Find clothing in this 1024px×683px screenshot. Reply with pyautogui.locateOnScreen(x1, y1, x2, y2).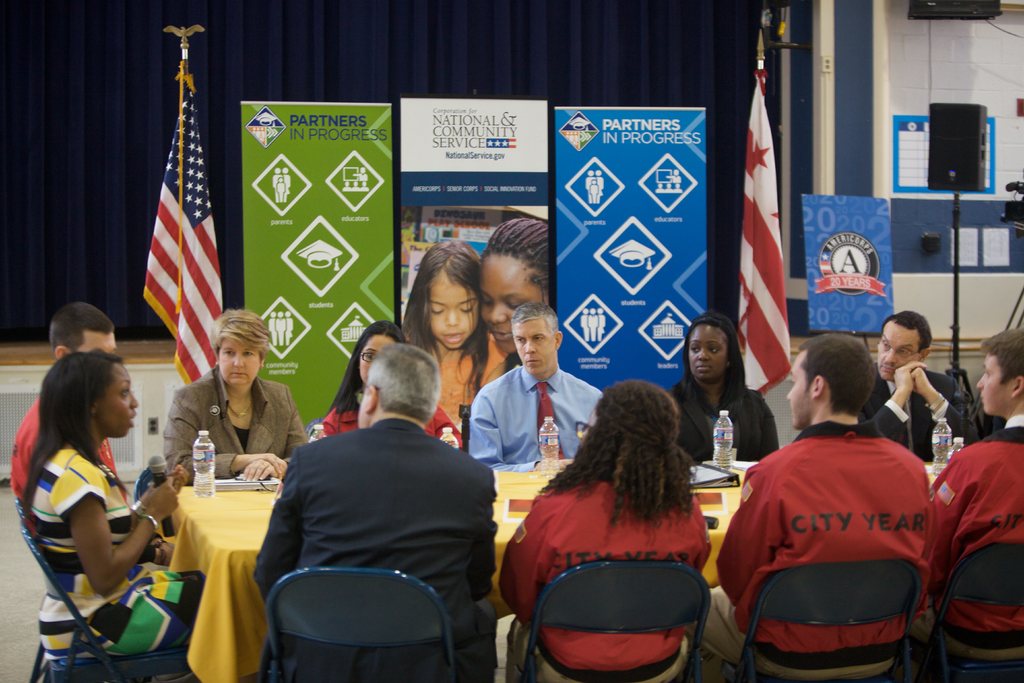
pyautogui.locateOnScreen(858, 363, 977, 461).
